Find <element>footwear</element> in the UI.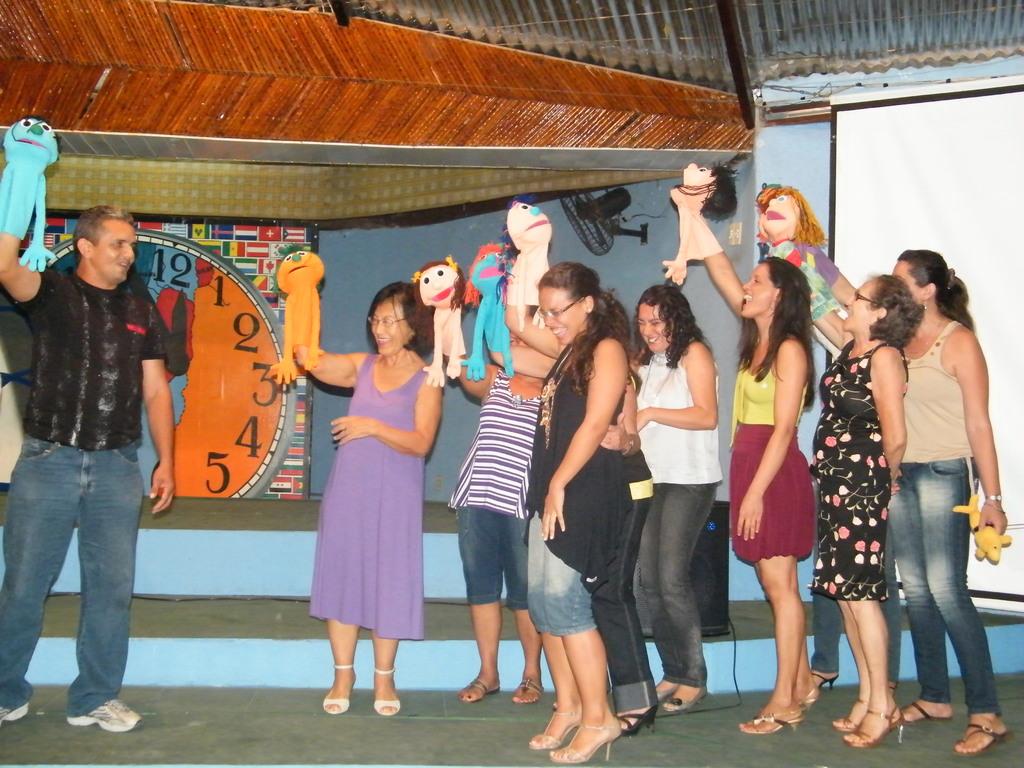
UI element at [x1=511, y1=679, x2=544, y2=707].
